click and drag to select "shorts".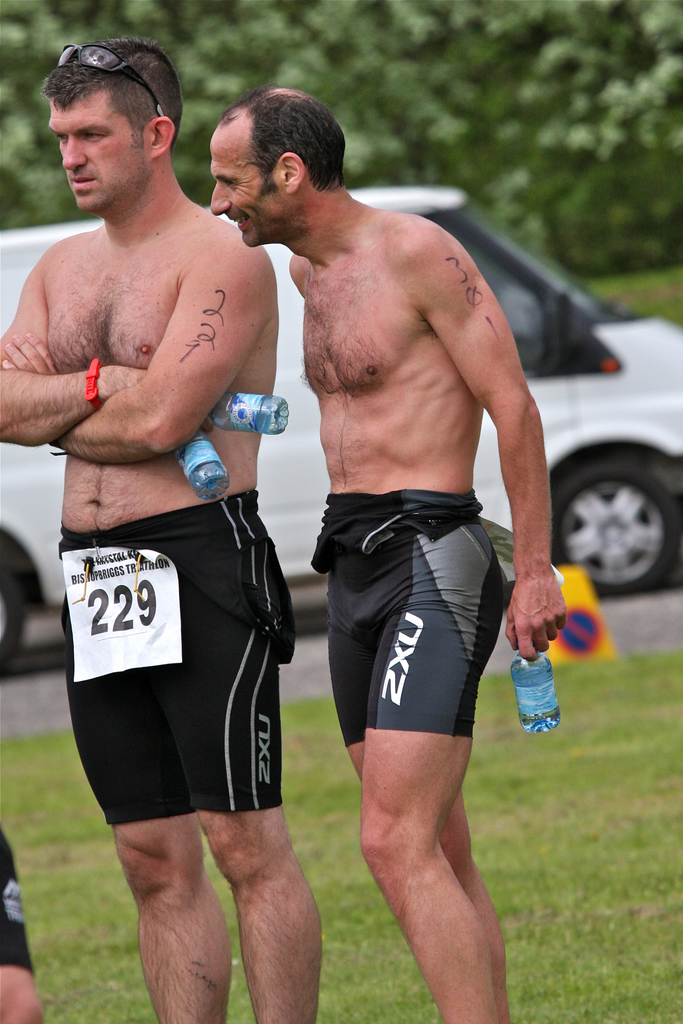
Selection: 57 488 297 831.
